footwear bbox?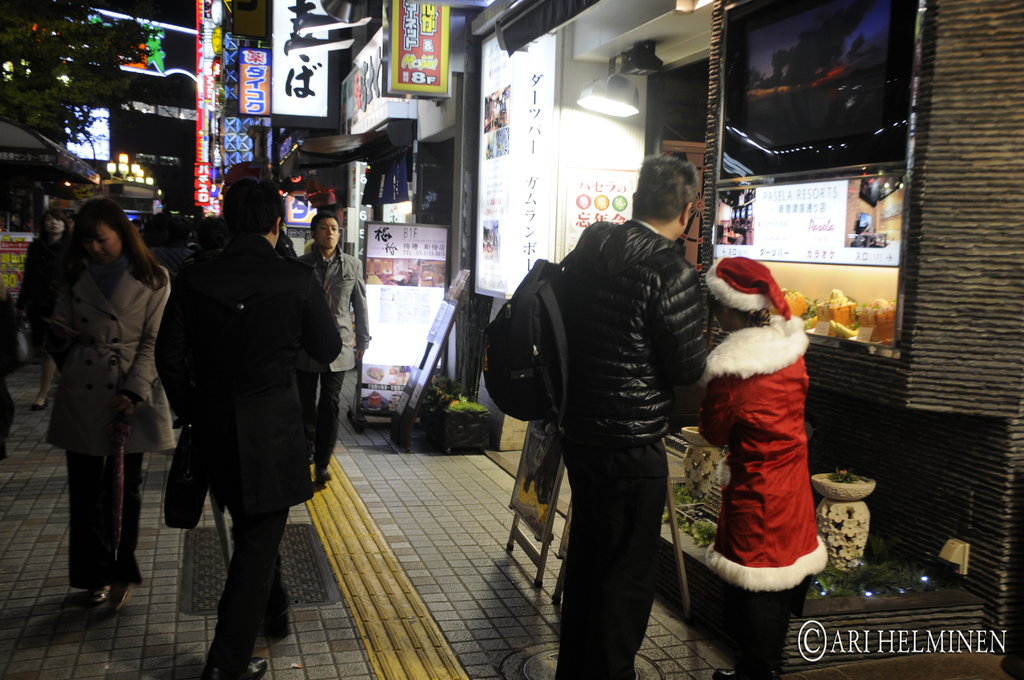
314, 467, 334, 484
